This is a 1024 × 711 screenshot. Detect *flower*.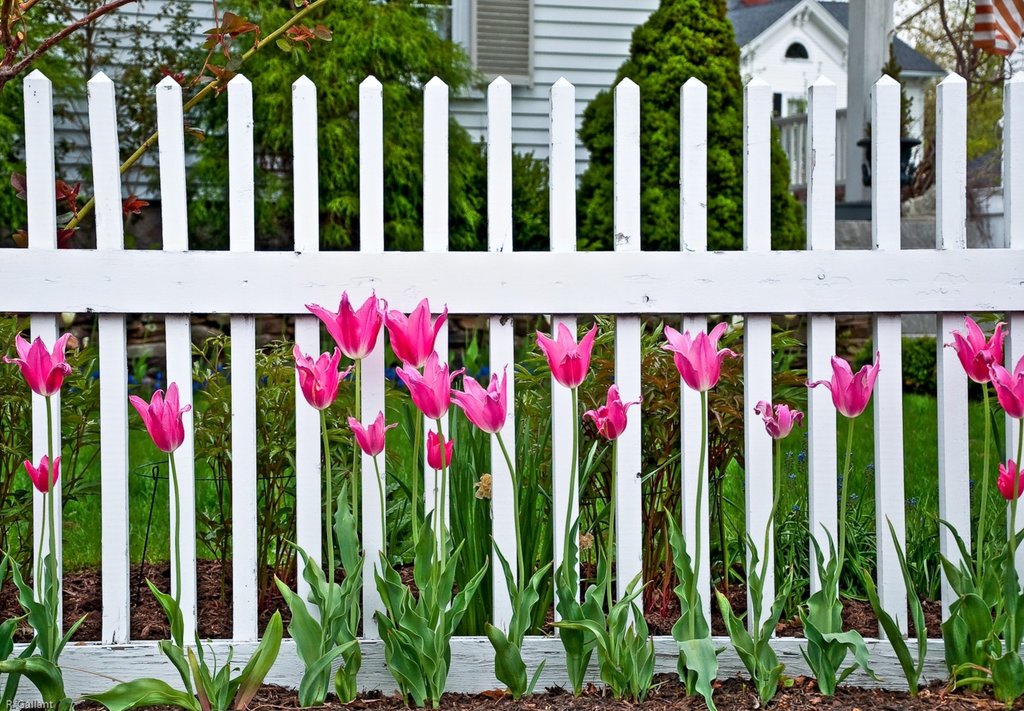
[left=999, top=455, right=1023, bottom=503].
